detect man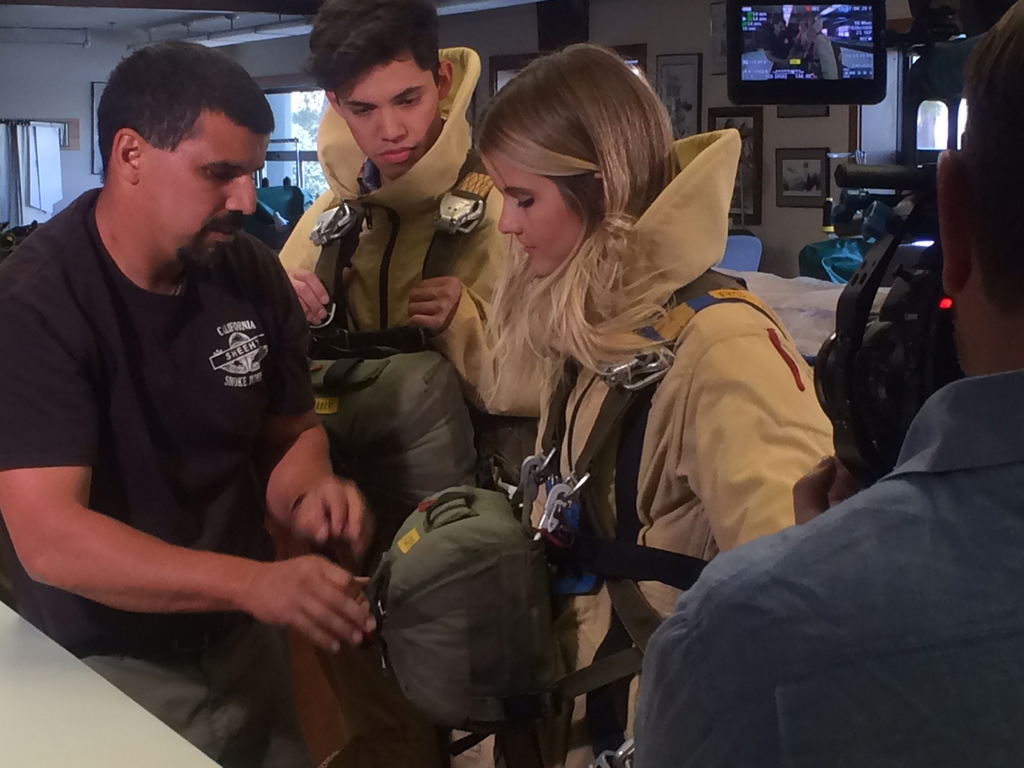
BBox(0, 58, 328, 708)
